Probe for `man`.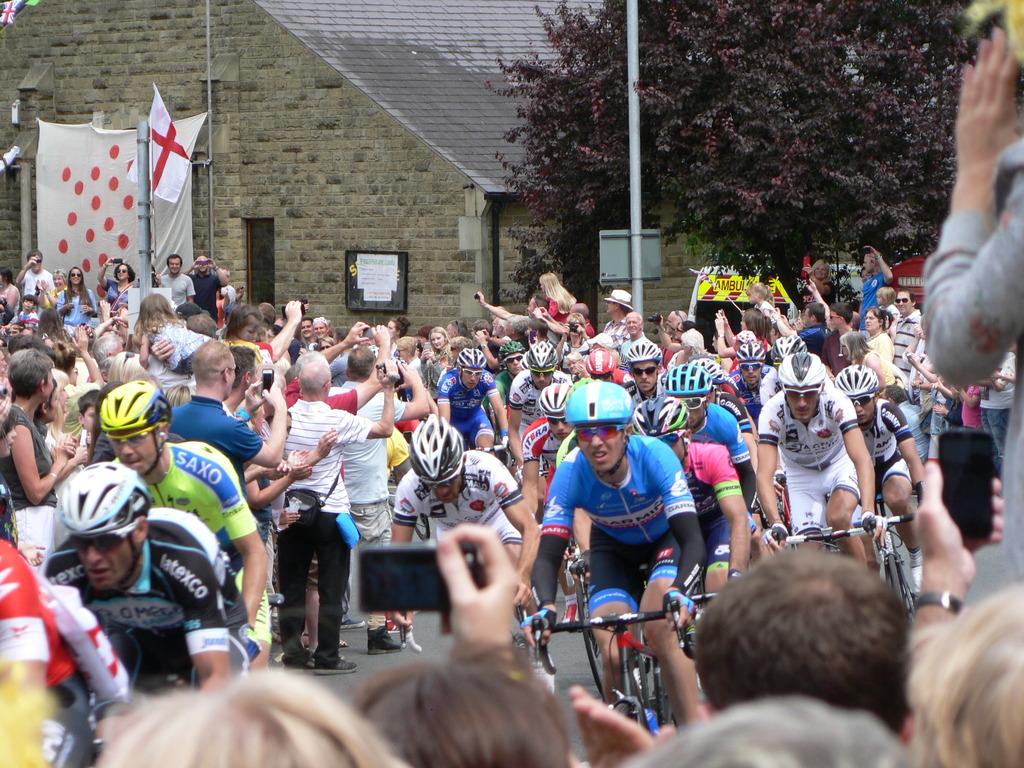
Probe result: detection(221, 346, 266, 421).
